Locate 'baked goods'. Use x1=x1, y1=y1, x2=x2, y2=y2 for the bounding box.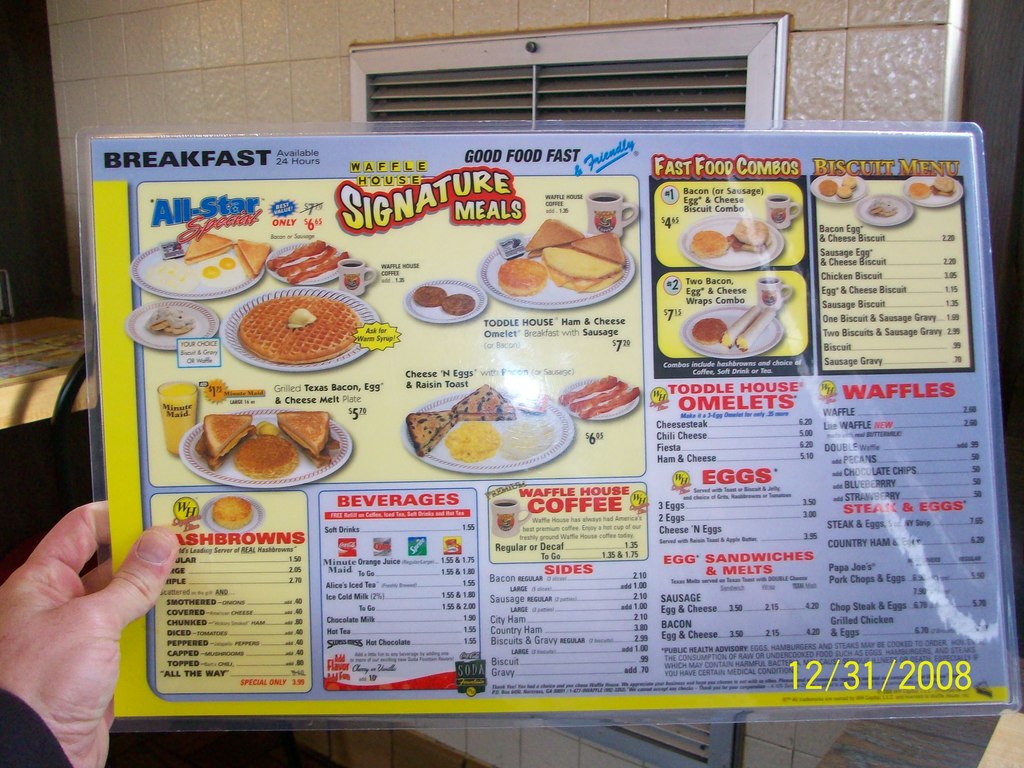
x1=726, y1=216, x2=773, y2=253.
